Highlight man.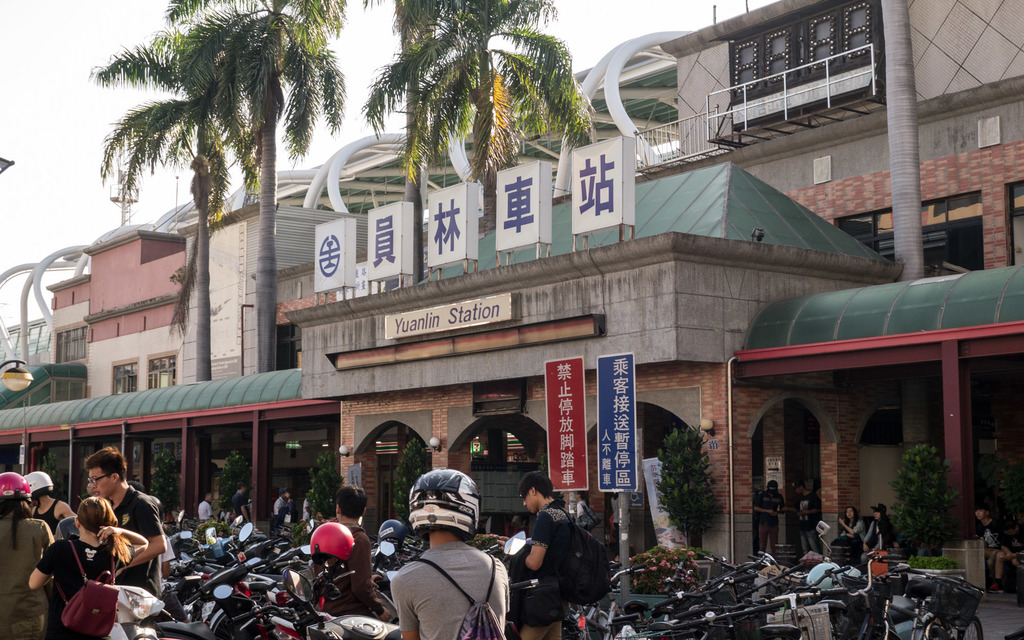
Highlighted region: l=369, t=479, r=509, b=639.
